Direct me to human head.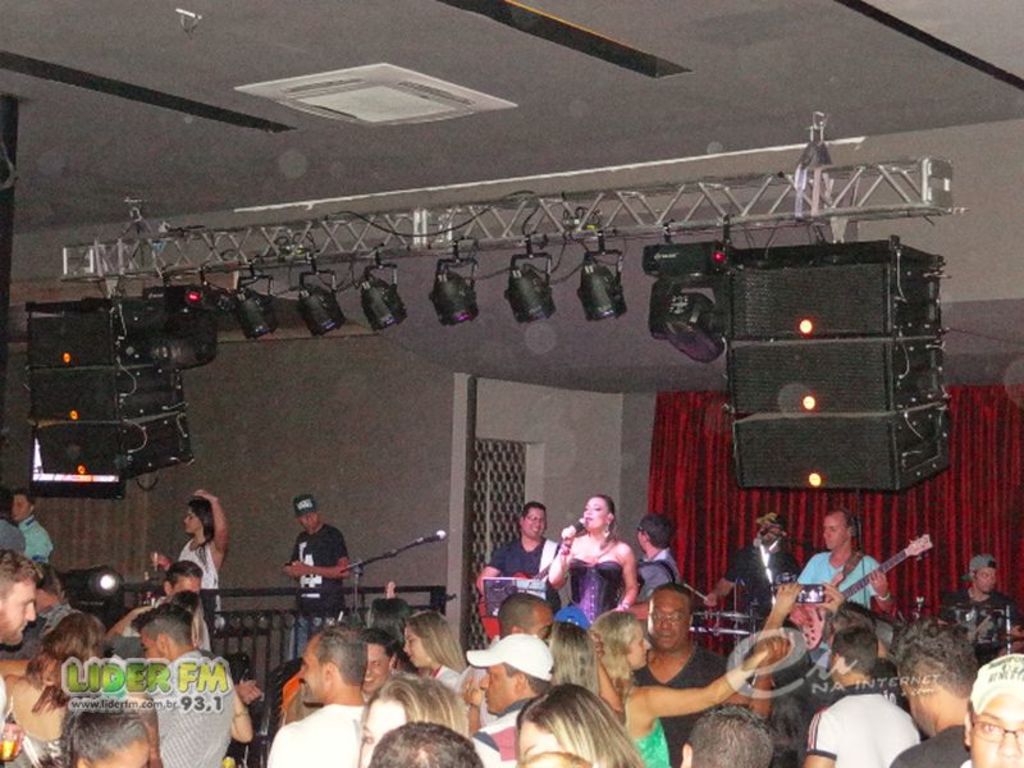
Direction: box=[824, 627, 883, 684].
